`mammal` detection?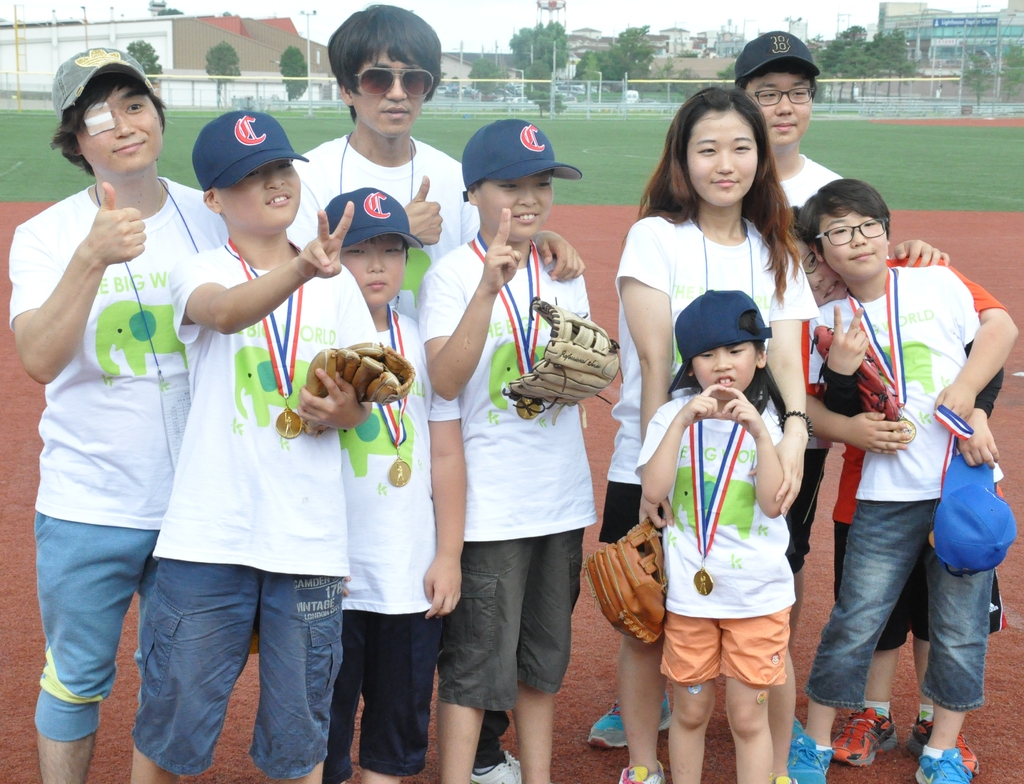
{"left": 313, "top": 192, "right": 467, "bottom": 783}
